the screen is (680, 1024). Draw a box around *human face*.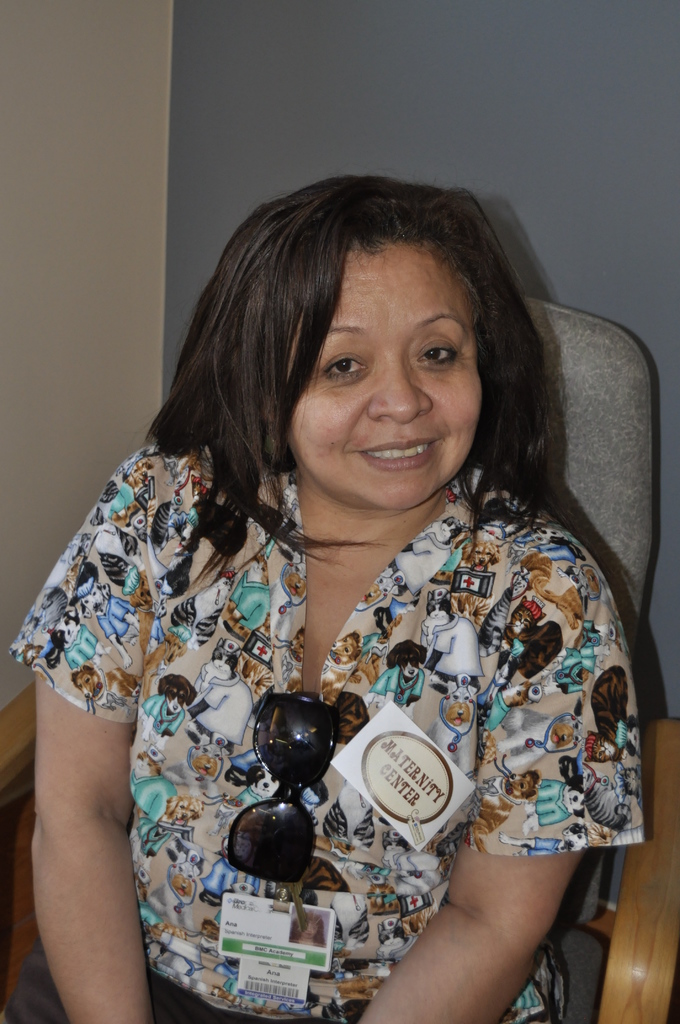
[x1=280, y1=255, x2=494, y2=511].
